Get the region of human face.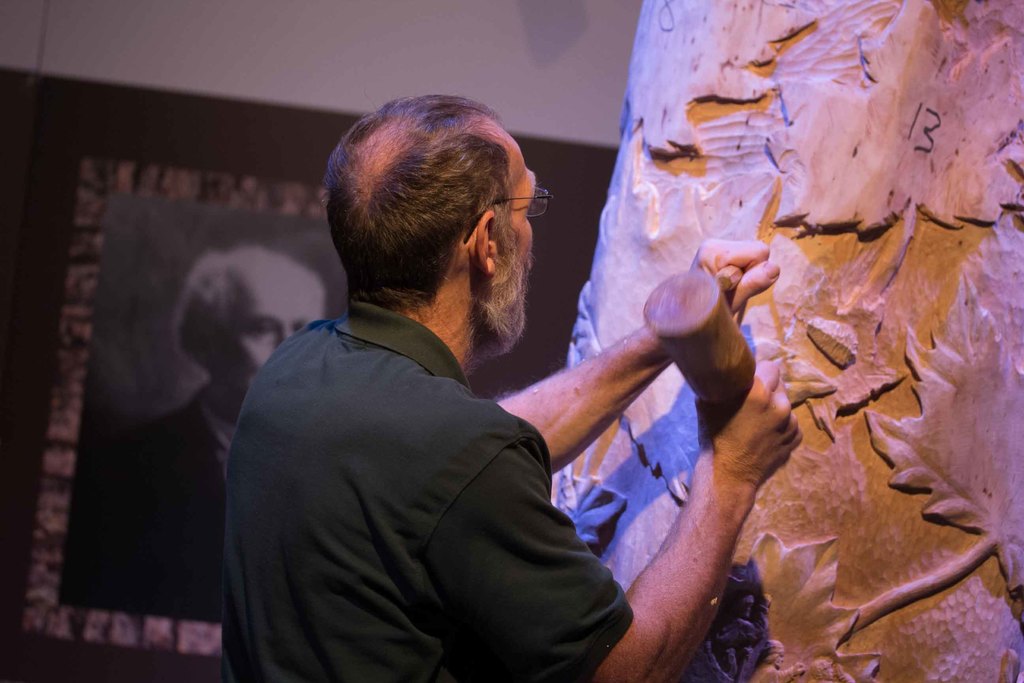
locate(217, 276, 327, 392).
